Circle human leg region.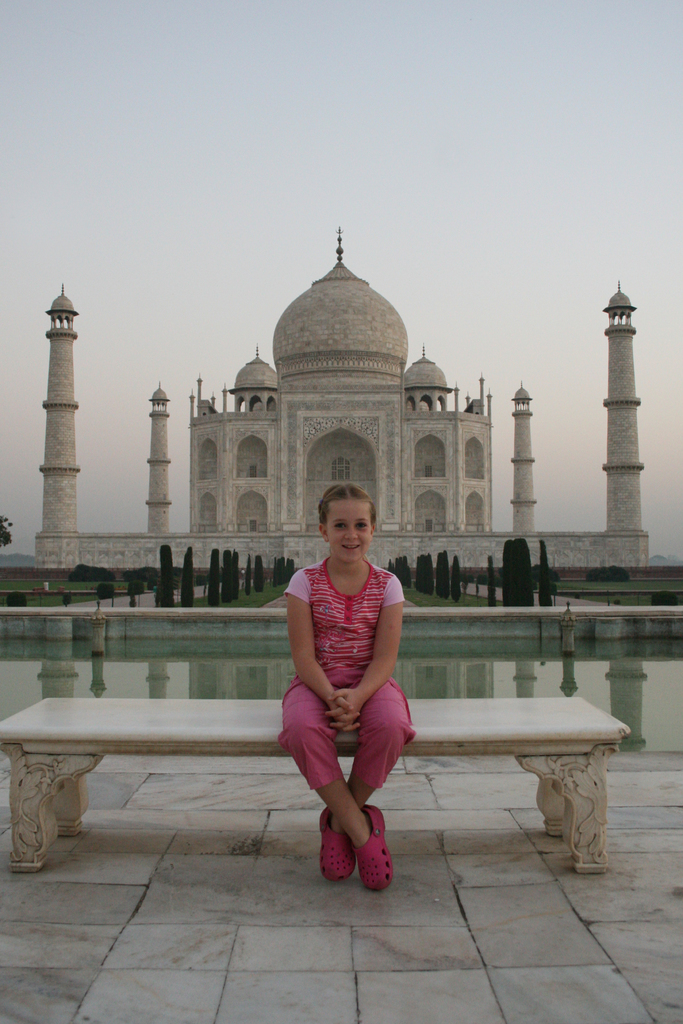
Region: left=311, top=676, right=420, bottom=886.
